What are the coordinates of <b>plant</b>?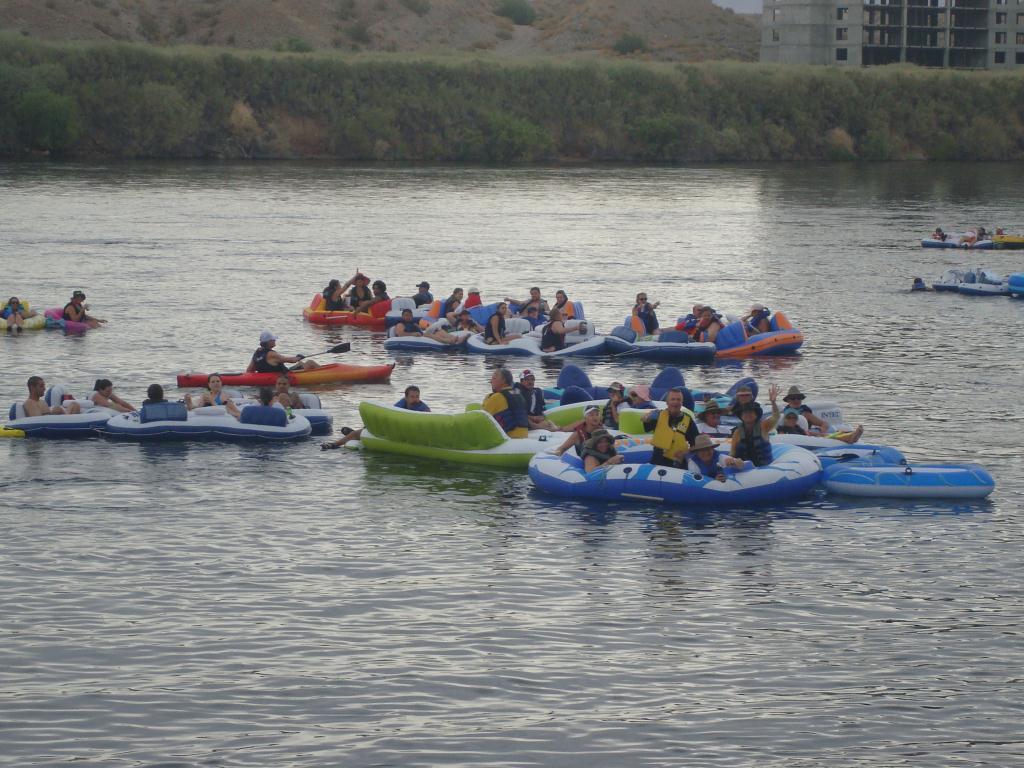
pyautogui.locateOnScreen(917, 117, 958, 167).
